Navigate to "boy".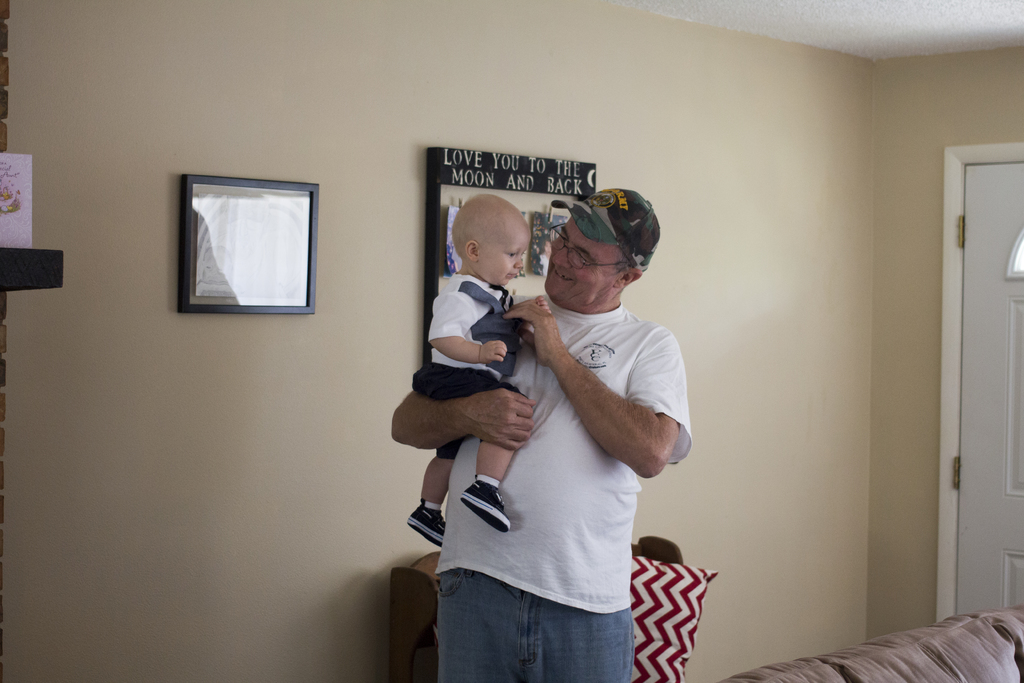
Navigation target: (413, 195, 508, 542).
